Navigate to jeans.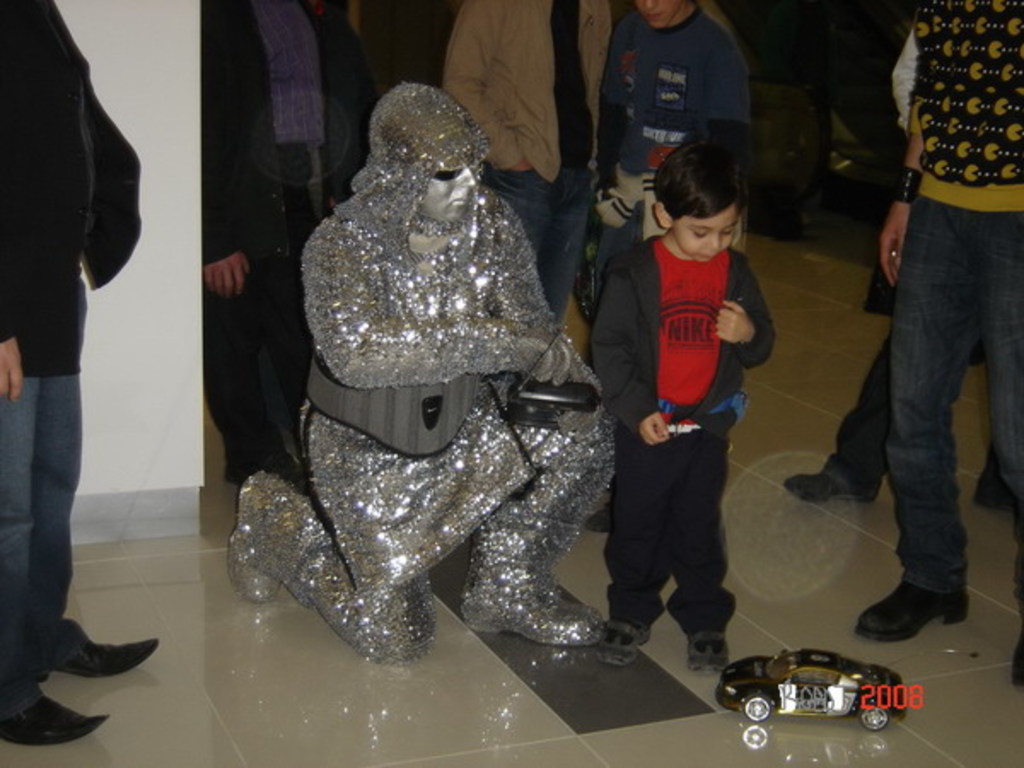
Navigation target: [x1=594, y1=213, x2=642, y2=307].
